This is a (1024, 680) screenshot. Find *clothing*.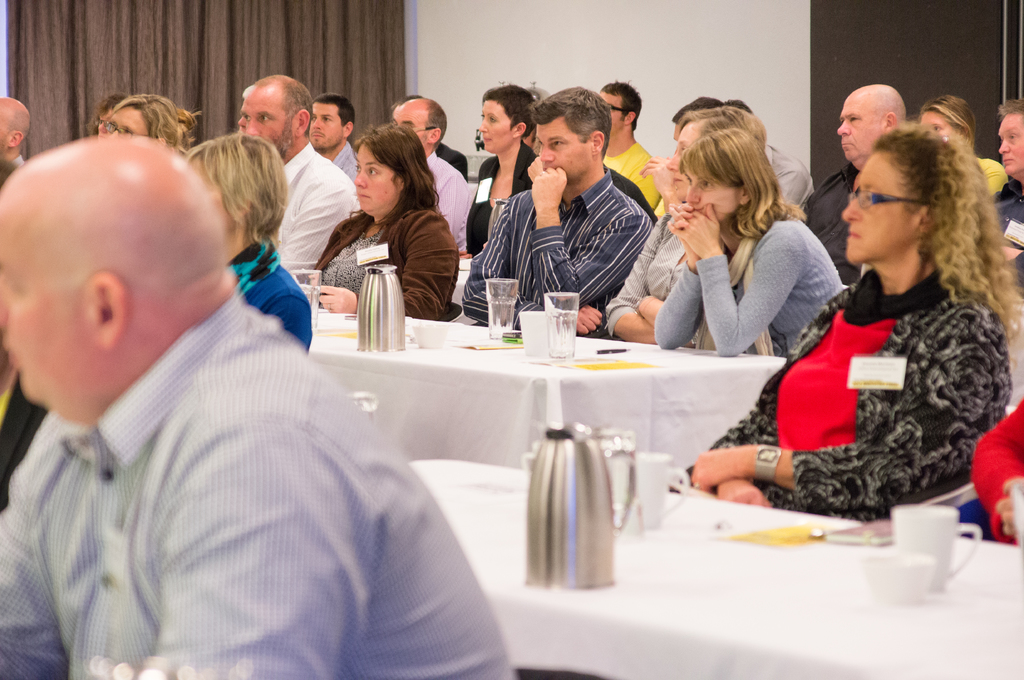
Bounding box: select_region(960, 394, 1023, 551).
